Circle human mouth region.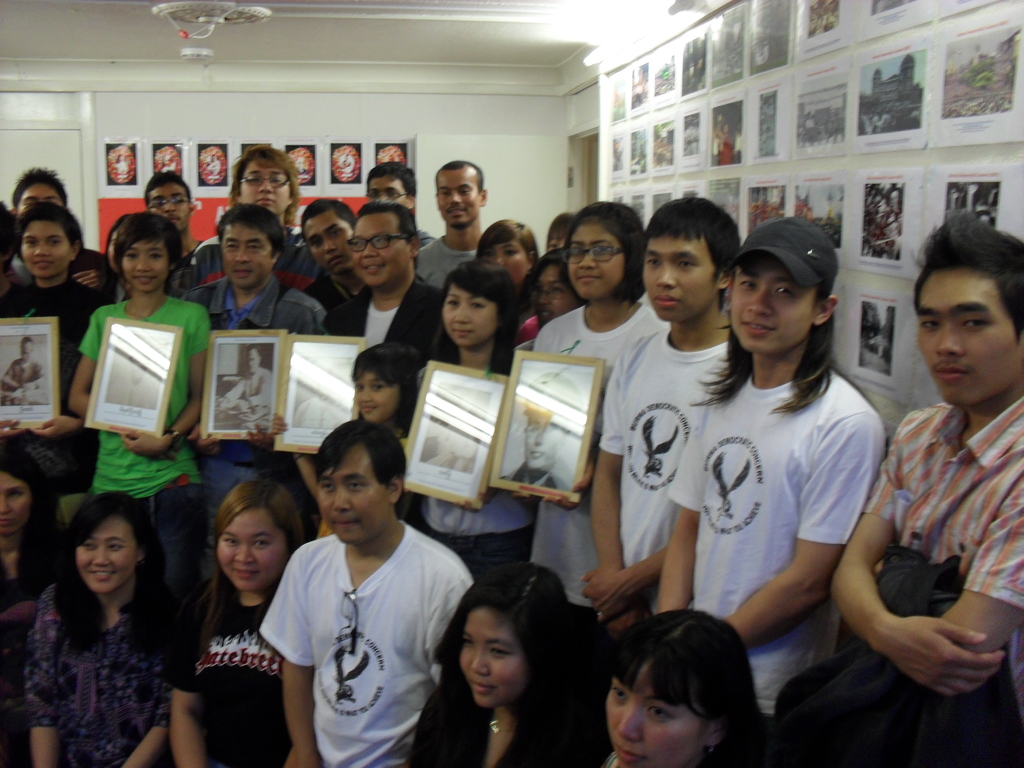
Region: x1=648 y1=296 x2=685 y2=314.
